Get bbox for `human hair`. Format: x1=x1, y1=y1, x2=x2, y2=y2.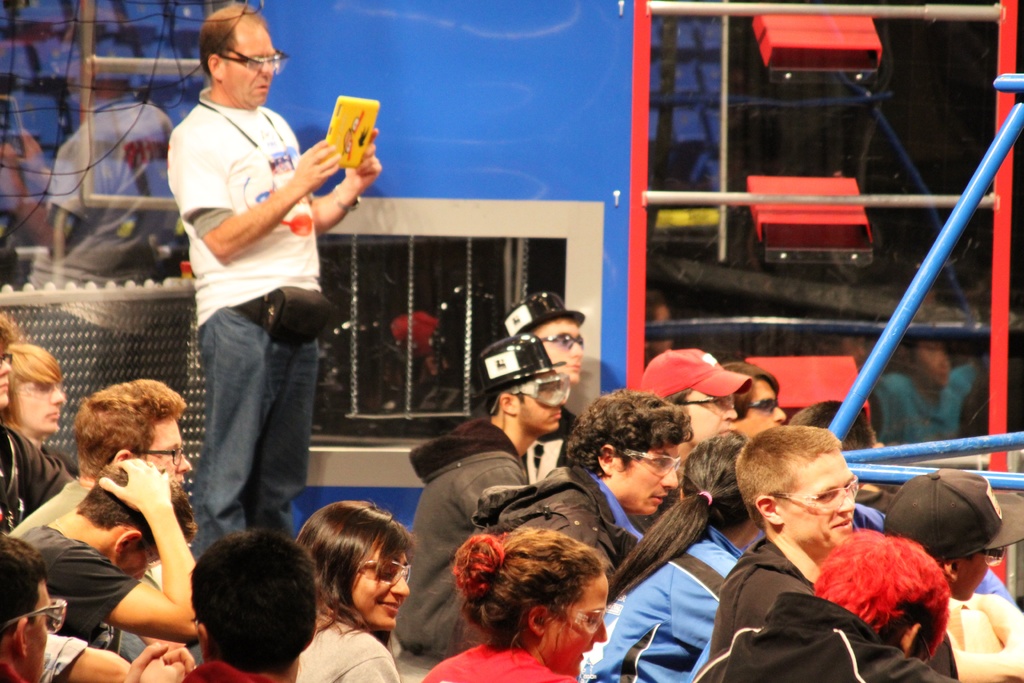
x1=199, y1=1, x2=264, y2=76.
